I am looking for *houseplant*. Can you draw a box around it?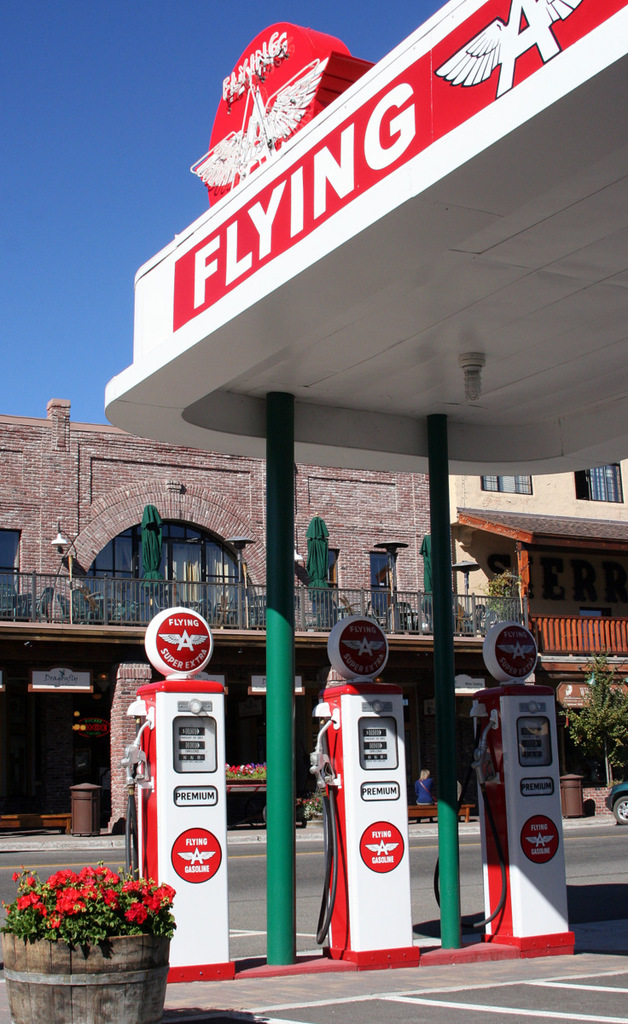
Sure, the bounding box is [x1=303, y1=793, x2=324, y2=823].
